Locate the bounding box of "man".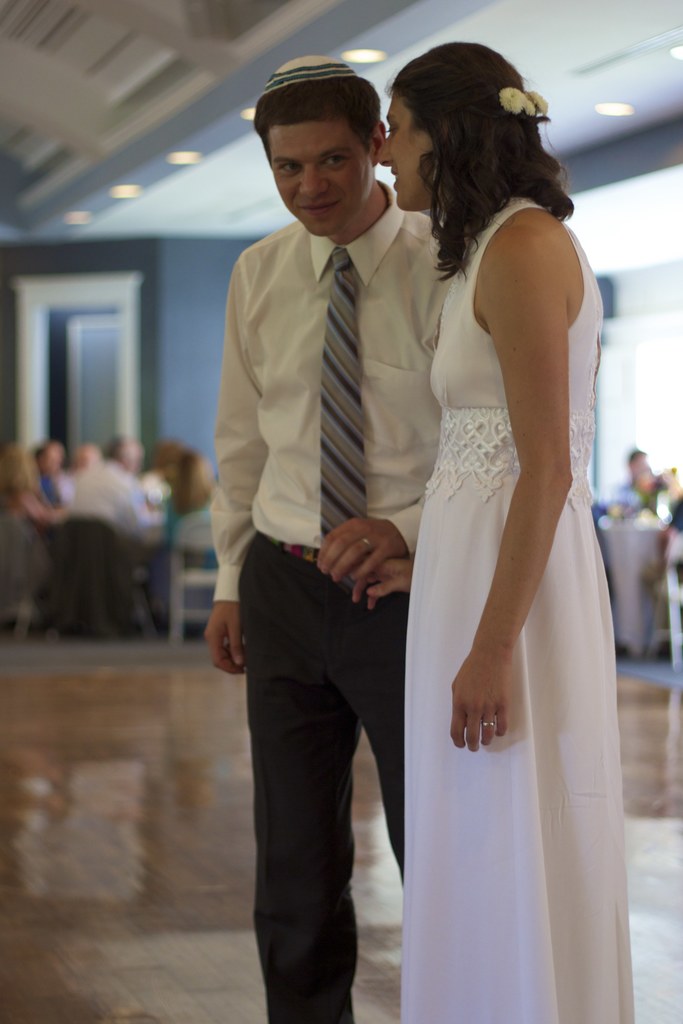
Bounding box: {"left": 192, "top": 3, "right": 493, "bottom": 989}.
